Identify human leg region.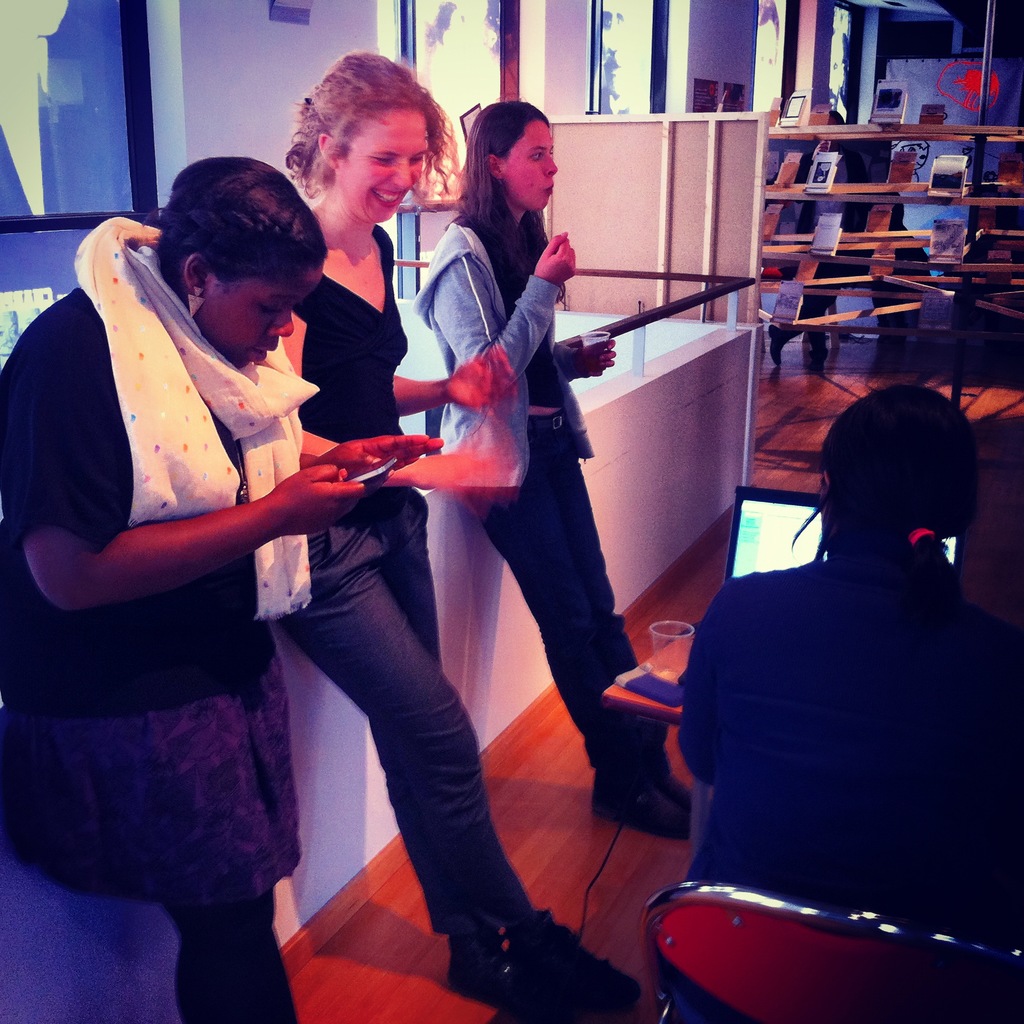
Region: crop(131, 689, 295, 1023).
